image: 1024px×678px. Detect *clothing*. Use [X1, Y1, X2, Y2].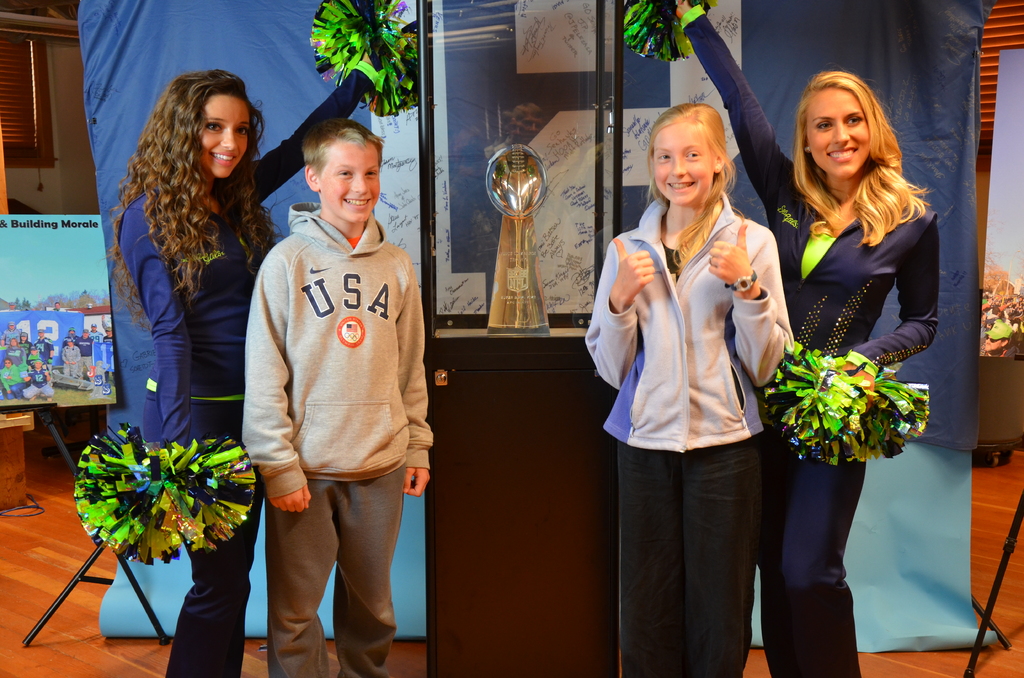
[237, 190, 440, 677].
